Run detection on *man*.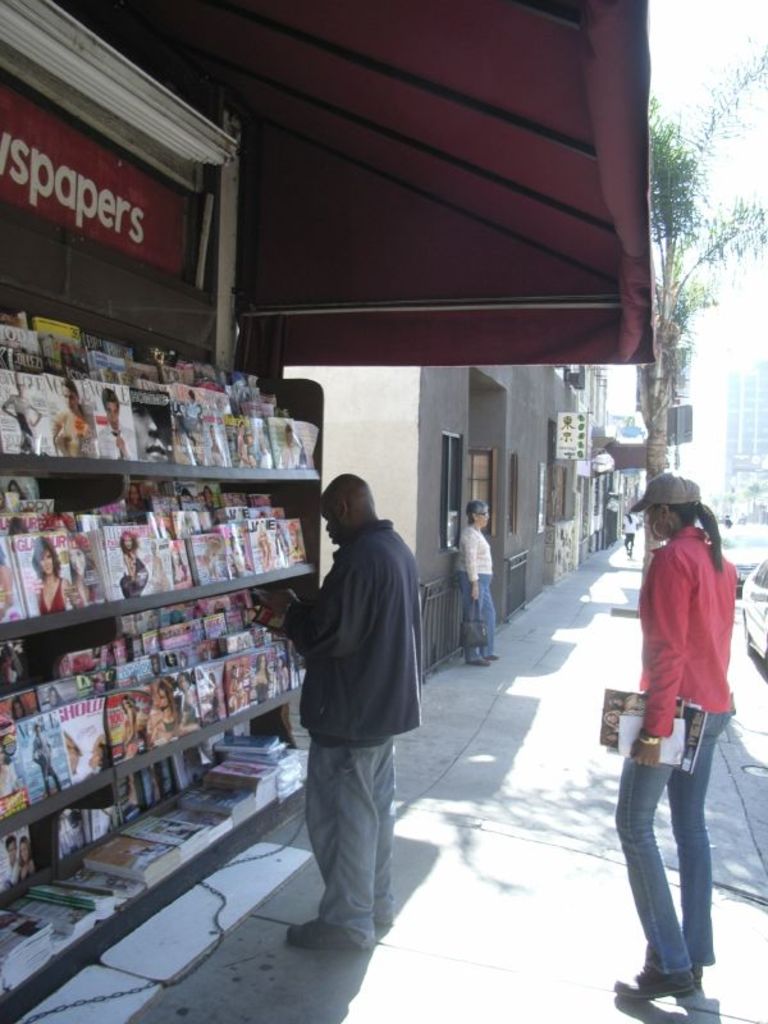
Result: <box>102,385,136,461</box>.
